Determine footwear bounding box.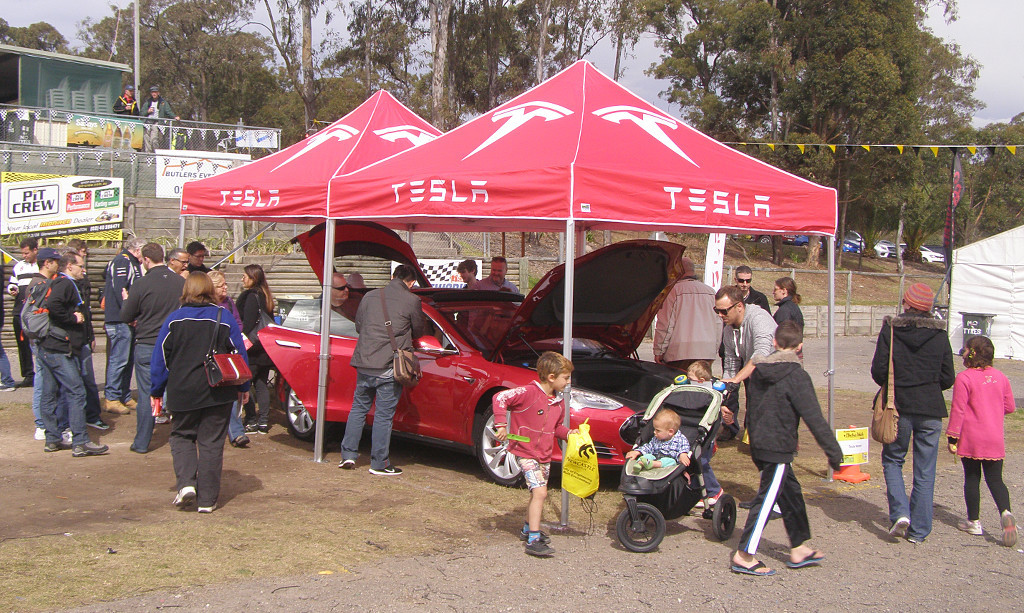
Determined: bbox=(23, 429, 52, 437).
